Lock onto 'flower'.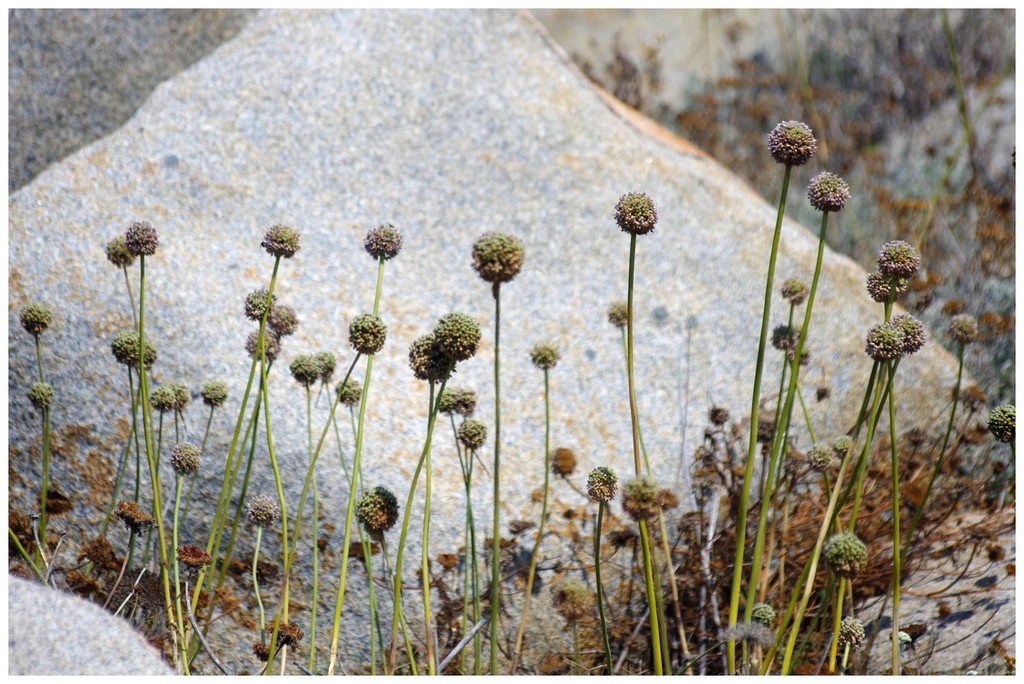
Locked: 359,223,398,260.
